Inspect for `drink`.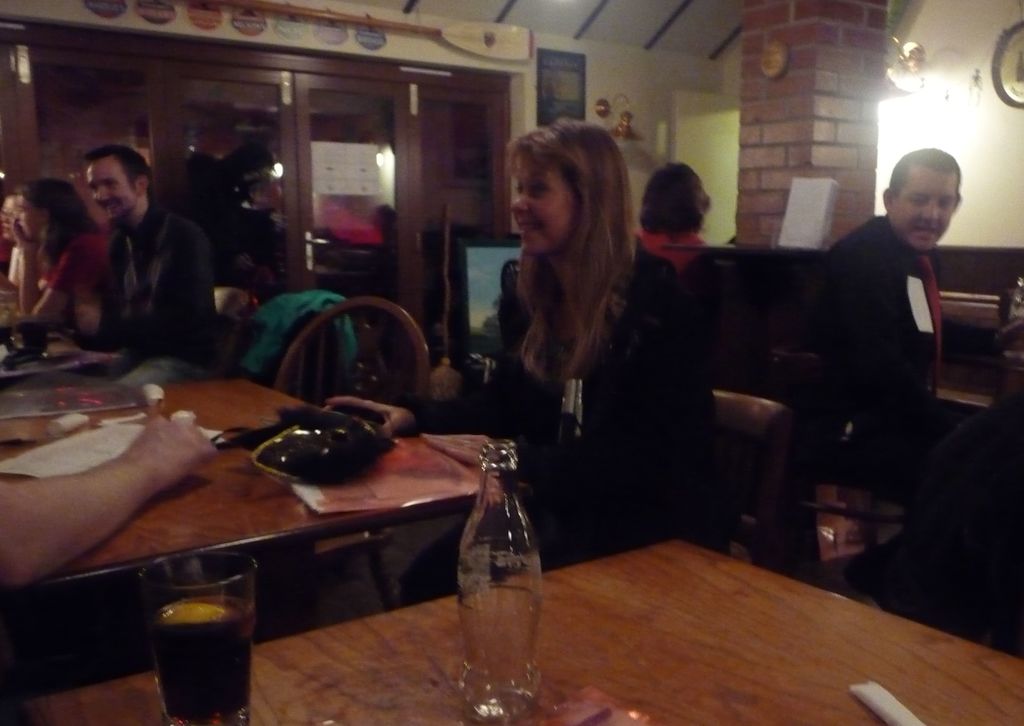
Inspection: [left=136, top=560, right=256, bottom=718].
